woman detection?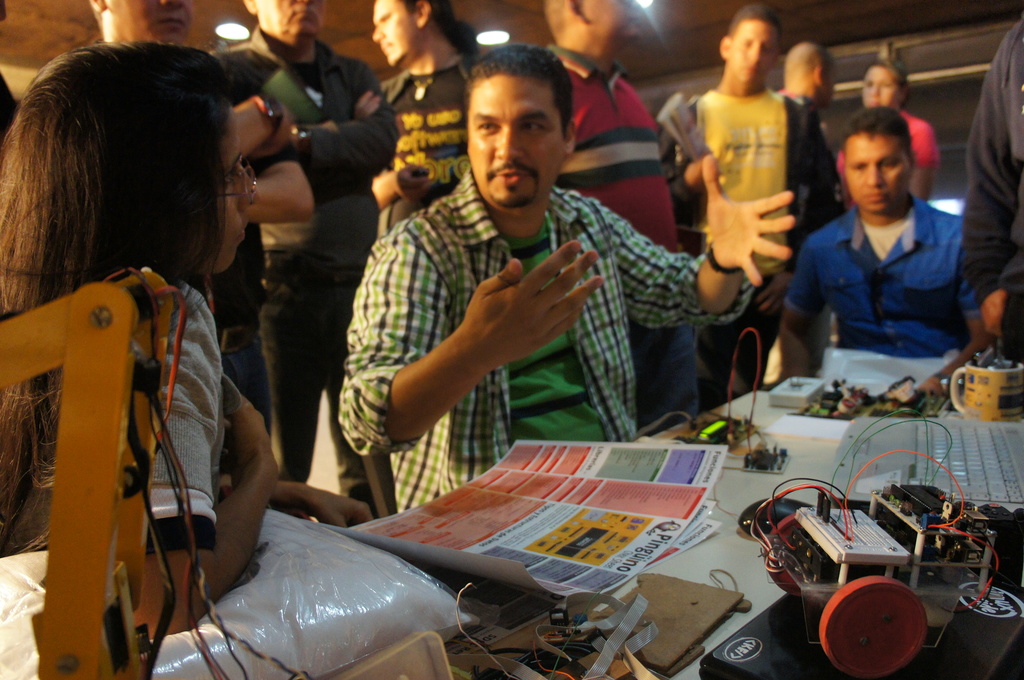
bbox=(835, 60, 943, 213)
